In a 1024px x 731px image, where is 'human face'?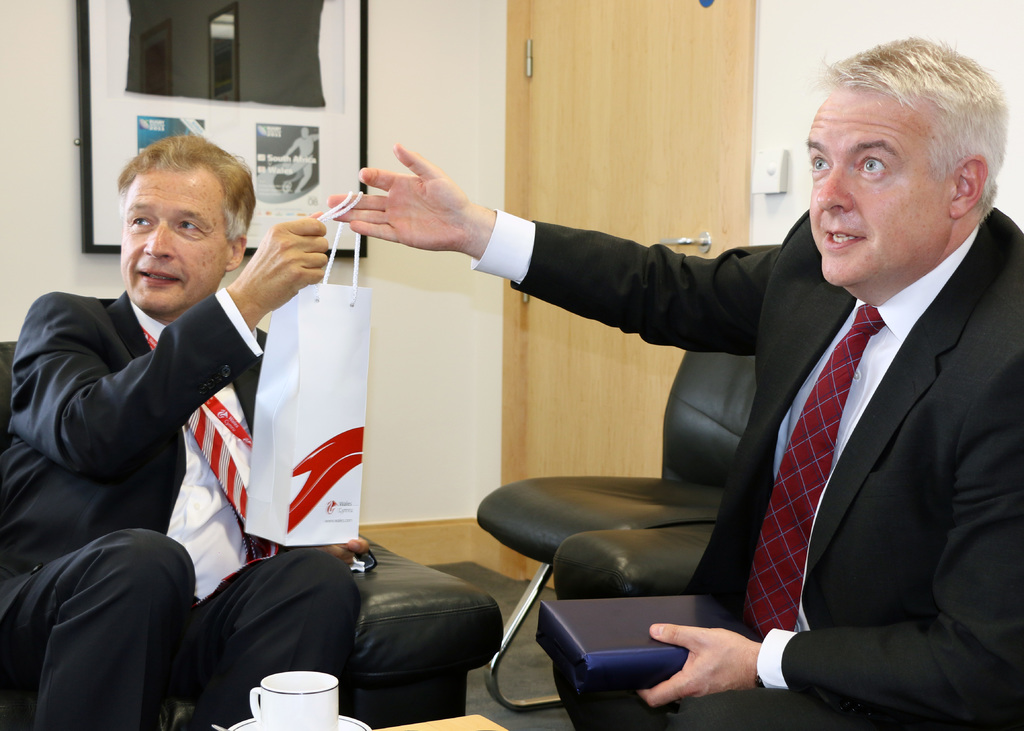
805, 87, 948, 286.
